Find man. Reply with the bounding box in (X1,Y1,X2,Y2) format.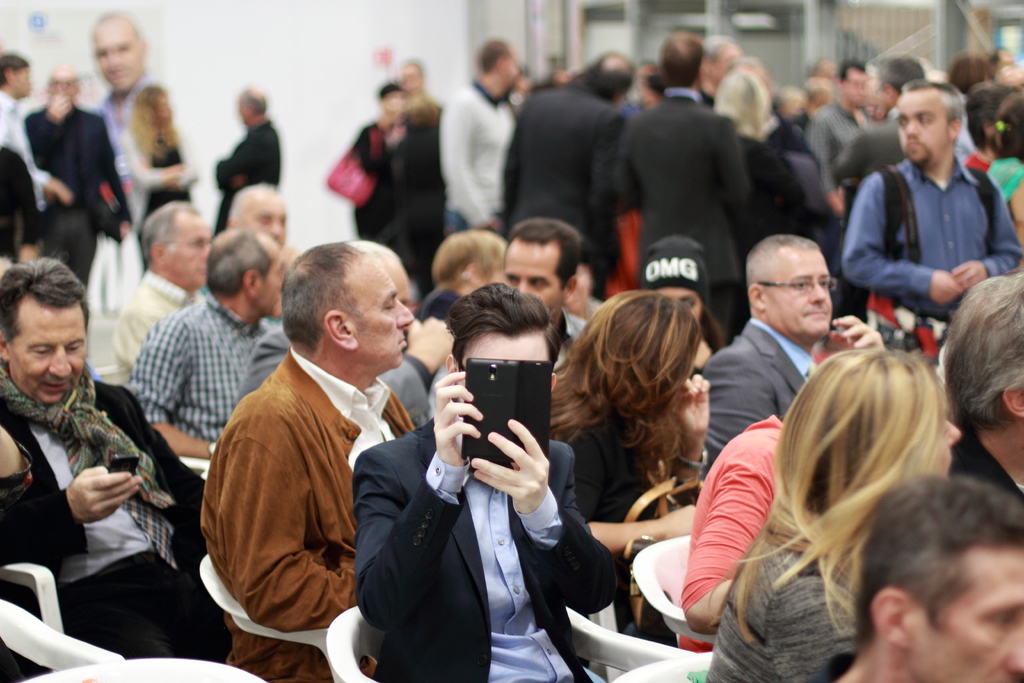
(213,86,280,239).
